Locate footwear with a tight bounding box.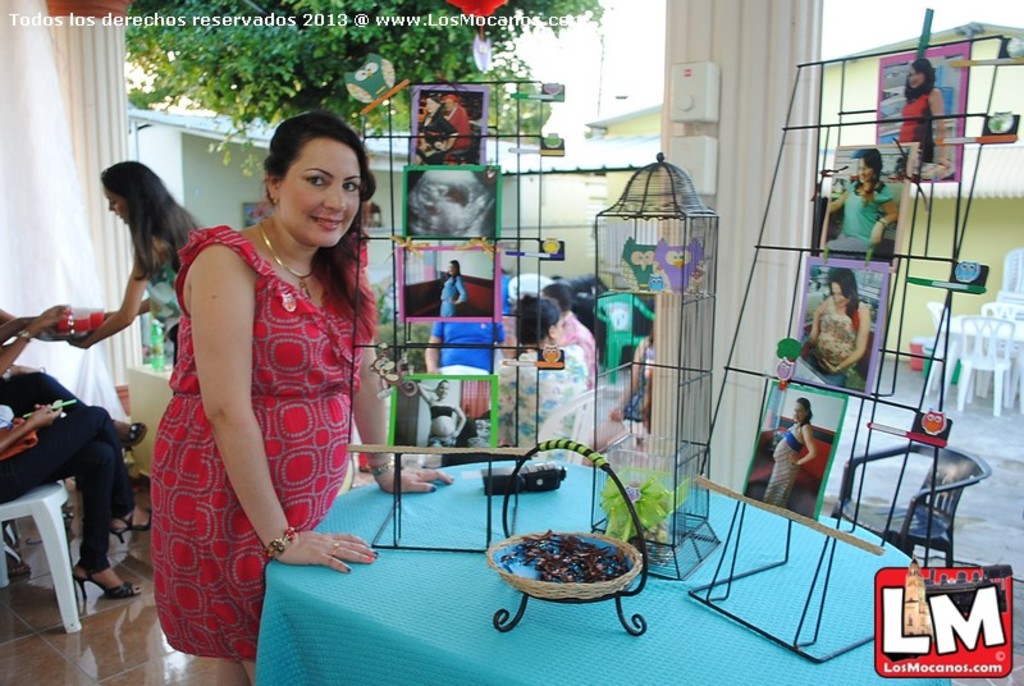
110, 503, 152, 545.
